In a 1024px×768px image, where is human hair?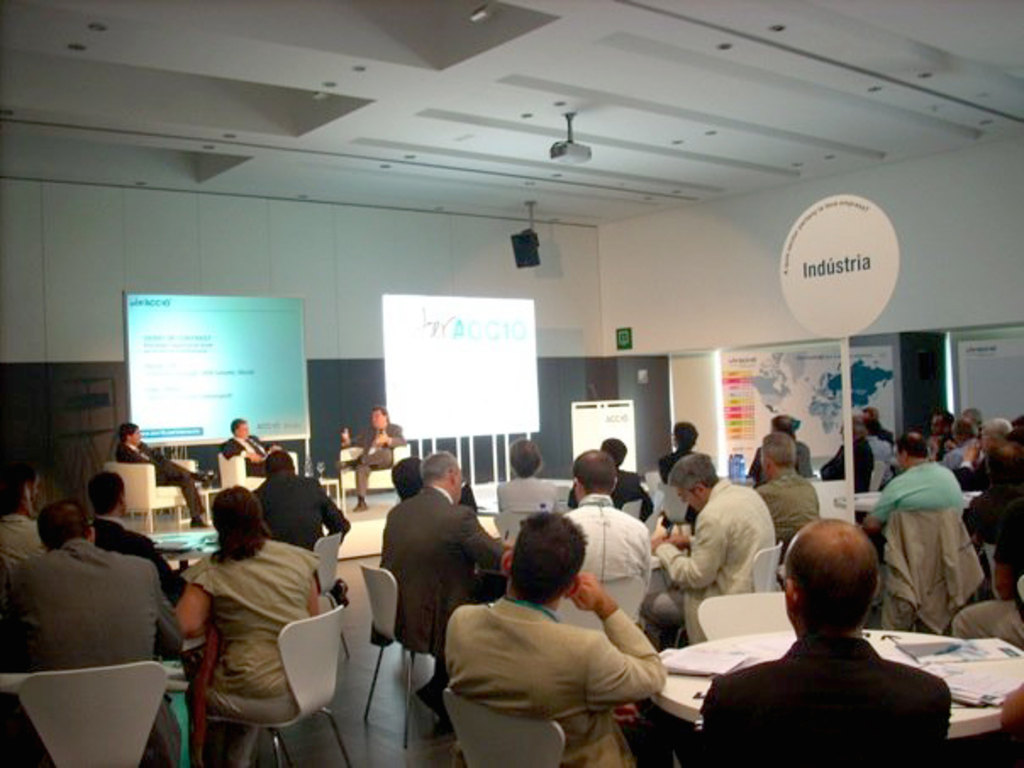
[961,407,985,432].
